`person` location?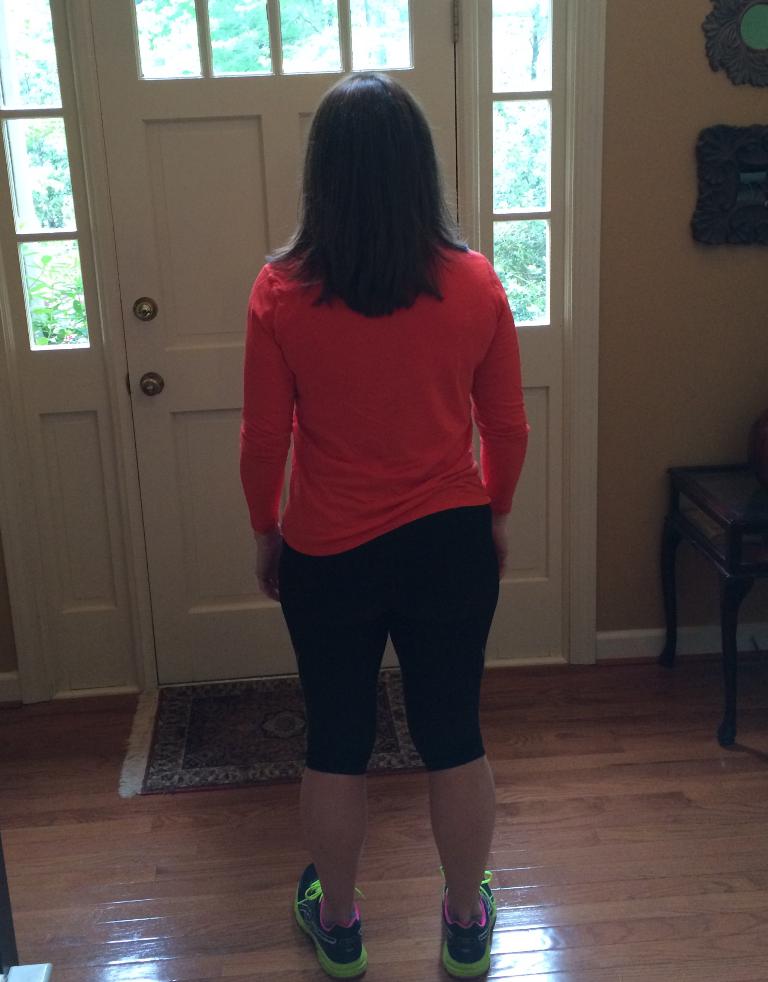
bbox(209, 61, 553, 981)
